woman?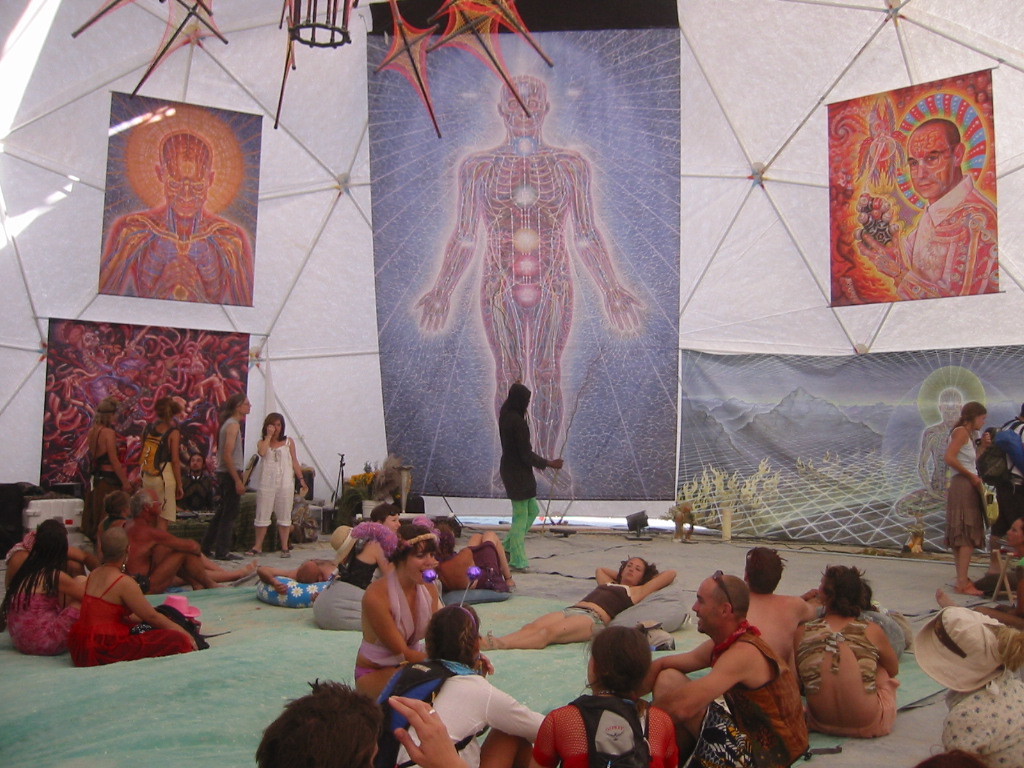
locate(377, 594, 547, 767)
